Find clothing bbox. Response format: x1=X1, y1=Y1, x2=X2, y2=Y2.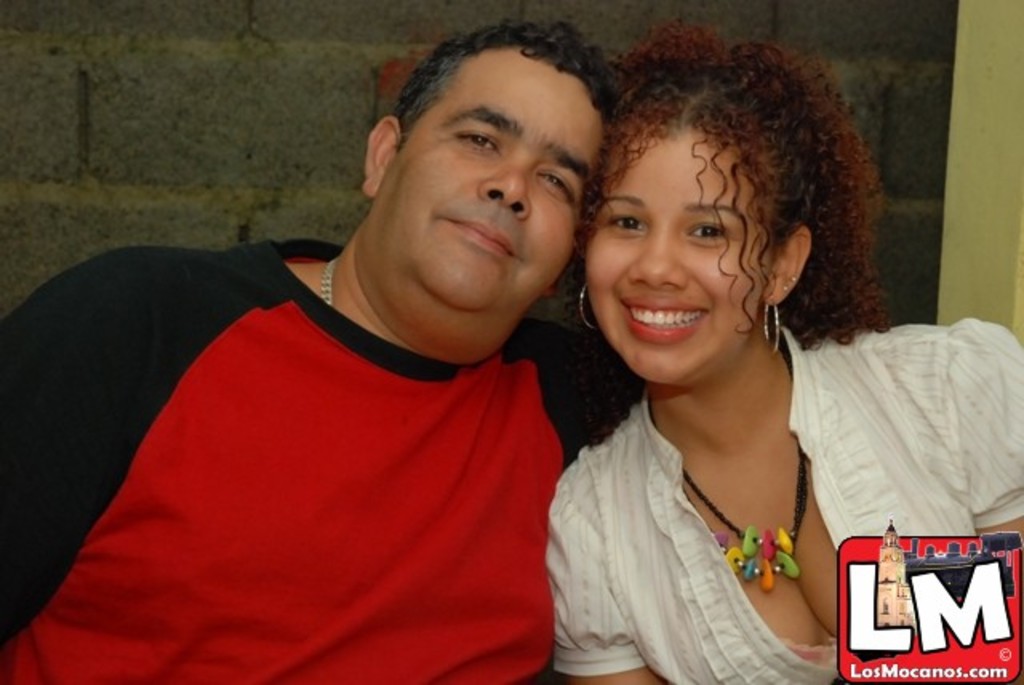
x1=38, y1=232, x2=605, y2=671.
